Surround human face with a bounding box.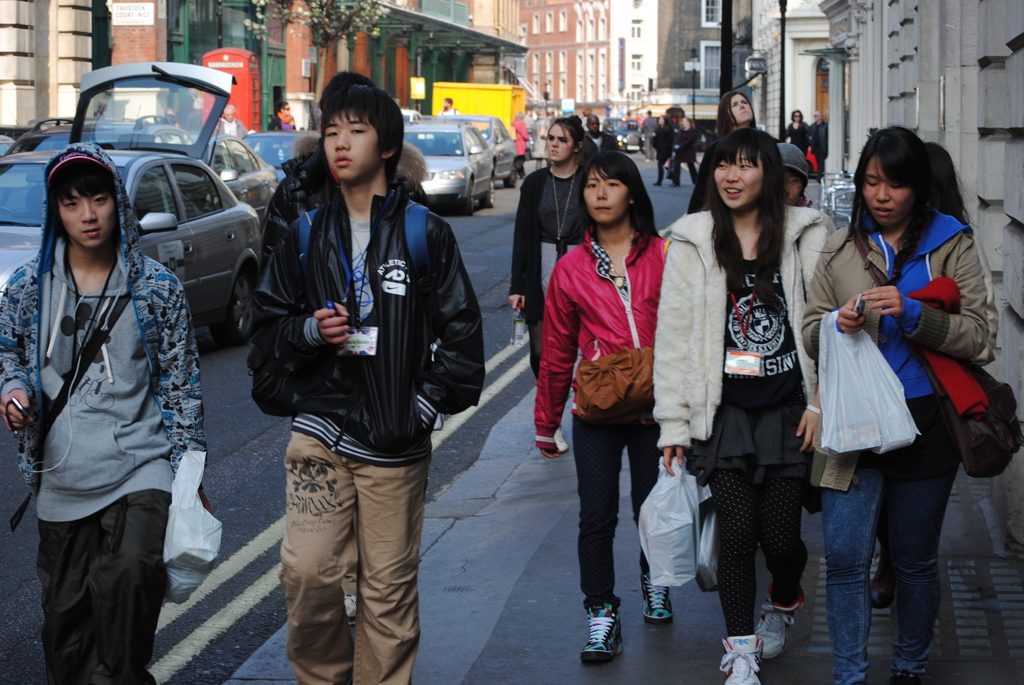
crop(57, 191, 123, 245).
